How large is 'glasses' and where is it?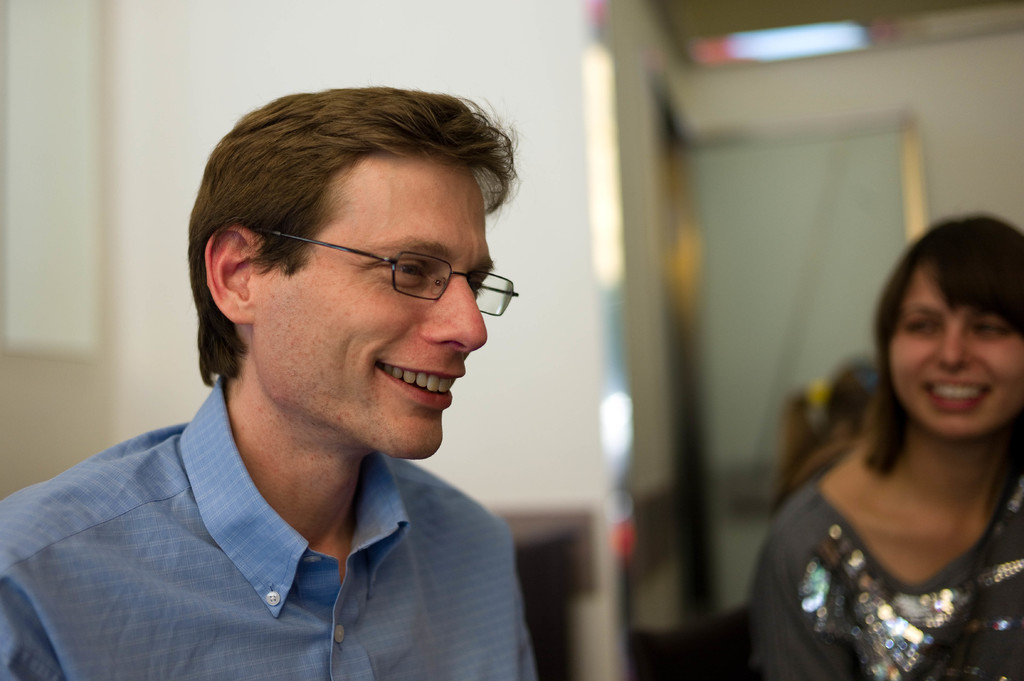
Bounding box: Rect(249, 230, 519, 321).
